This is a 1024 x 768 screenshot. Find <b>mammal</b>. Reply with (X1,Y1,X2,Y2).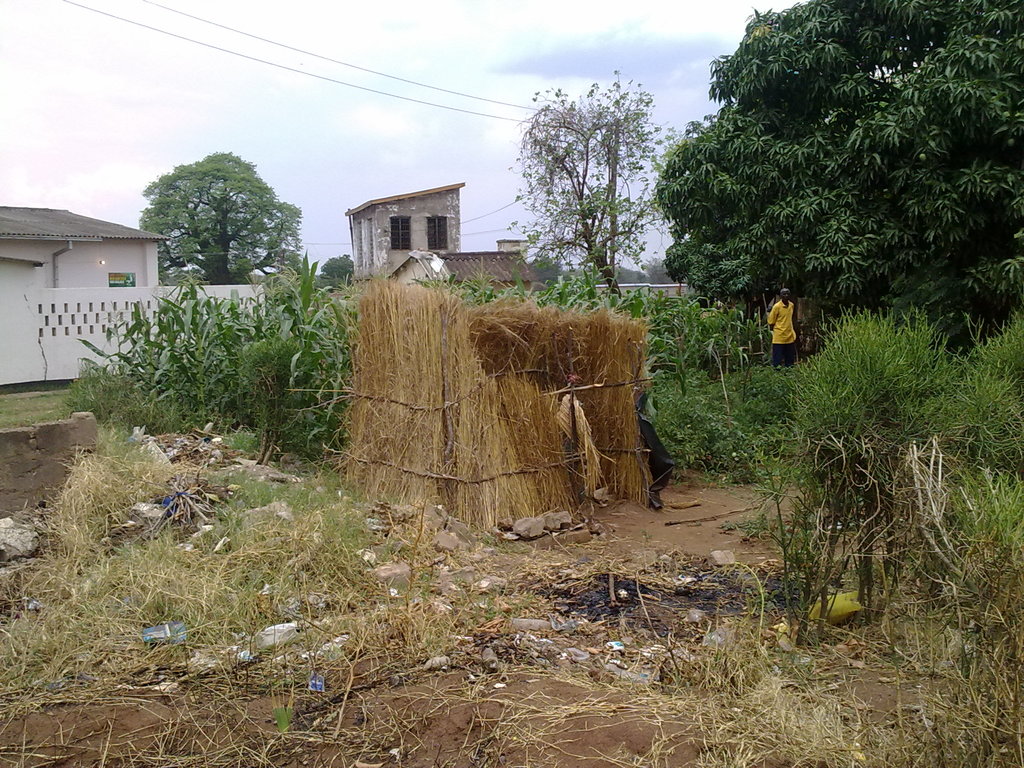
(769,290,796,367).
